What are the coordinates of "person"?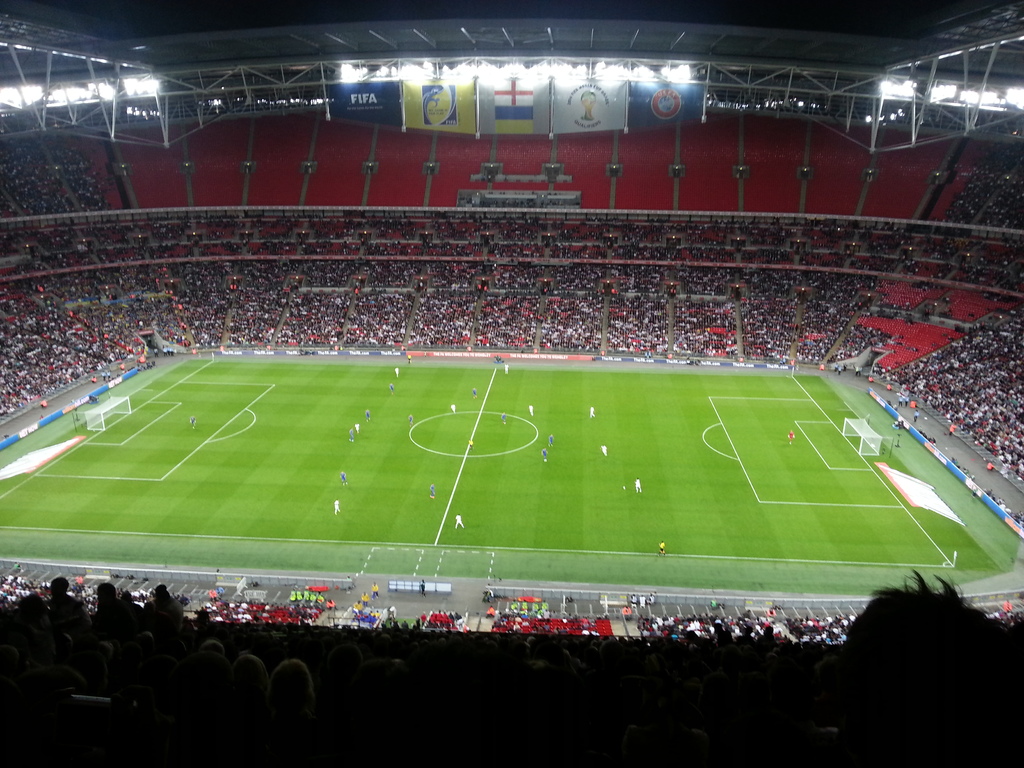
l=369, t=578, r=380, b=600.
